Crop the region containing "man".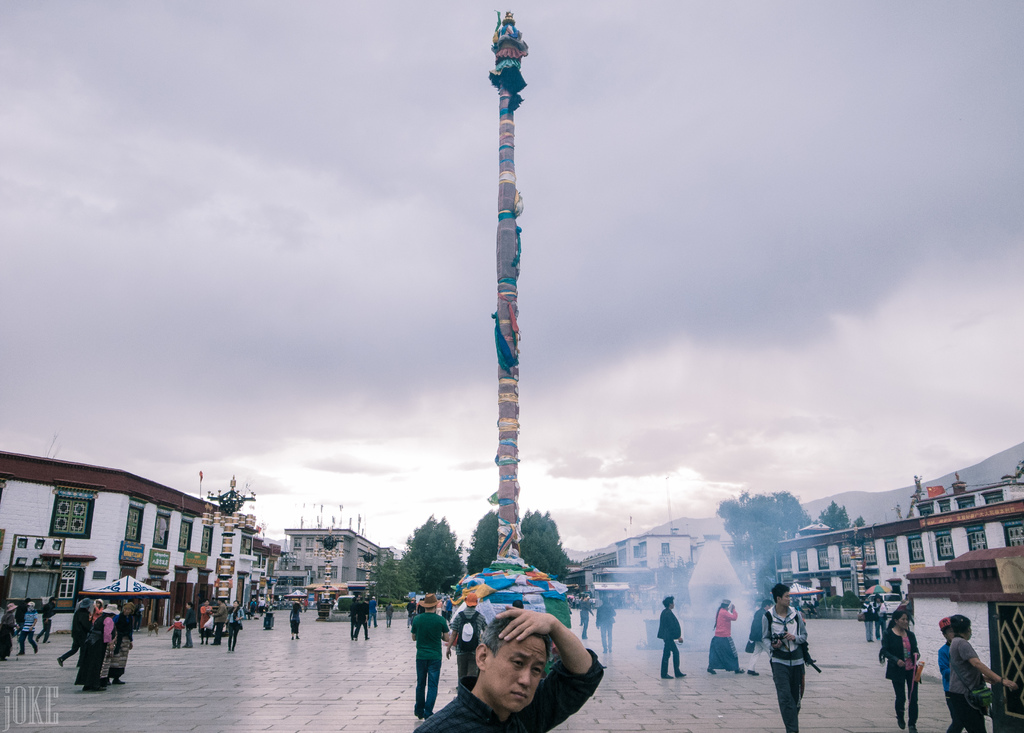
Crop region: 449,600,610,732.
